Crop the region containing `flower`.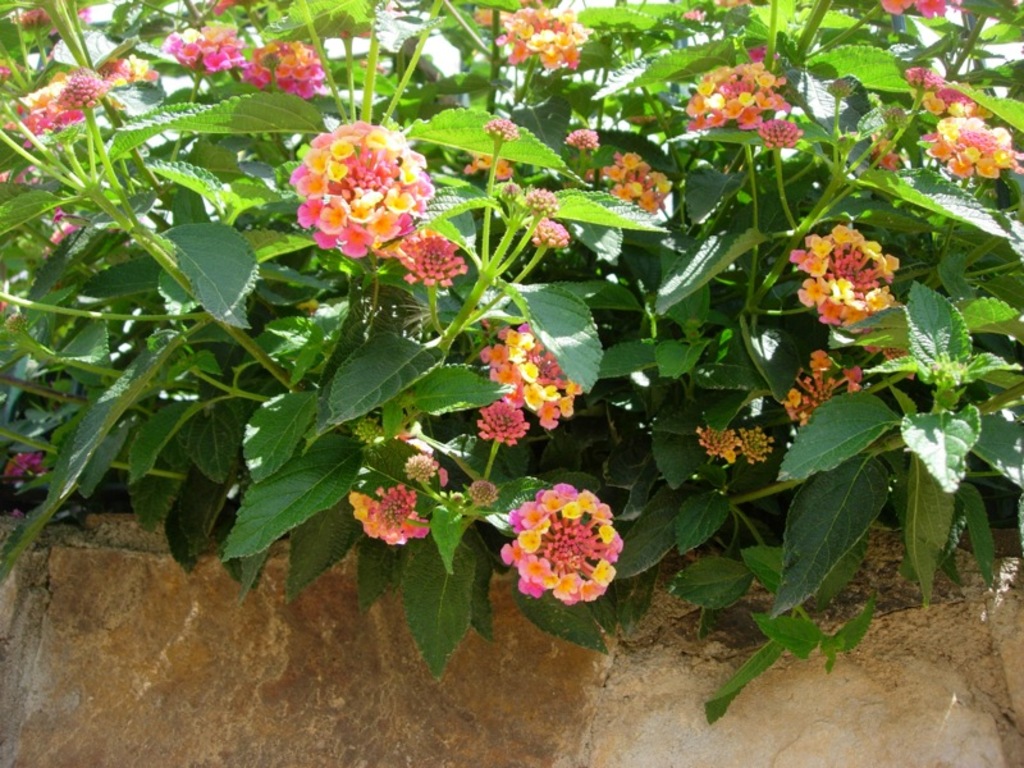
Crop region: (left=780, top=348, right=867, bottom=425).
